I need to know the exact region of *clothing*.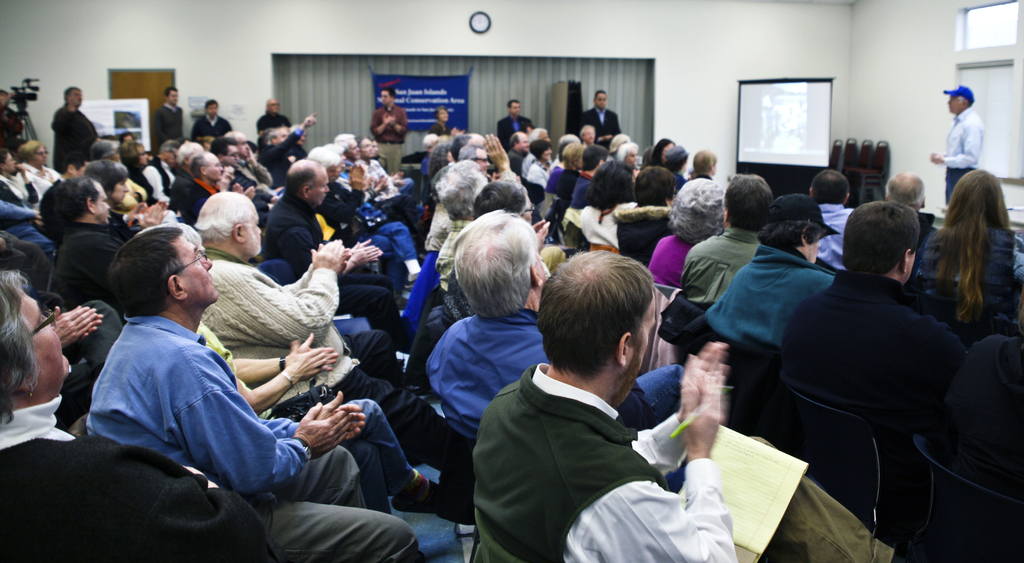
Region: [left=372, top=105, right=406, bottom=170].
